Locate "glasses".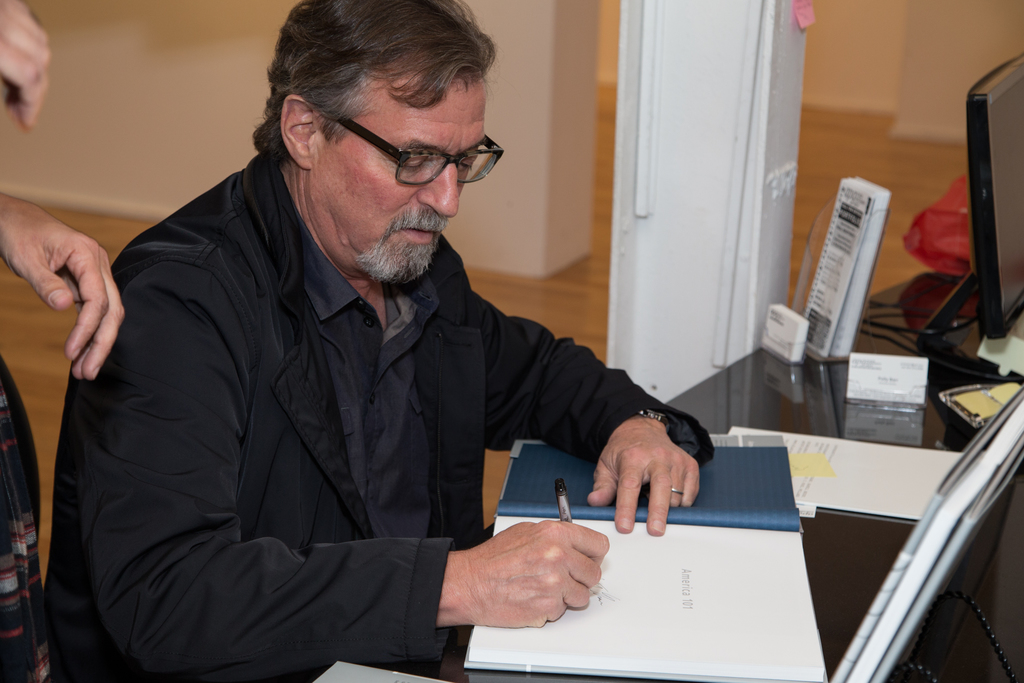
Bounding box: region(310, 105, 504, 184).
